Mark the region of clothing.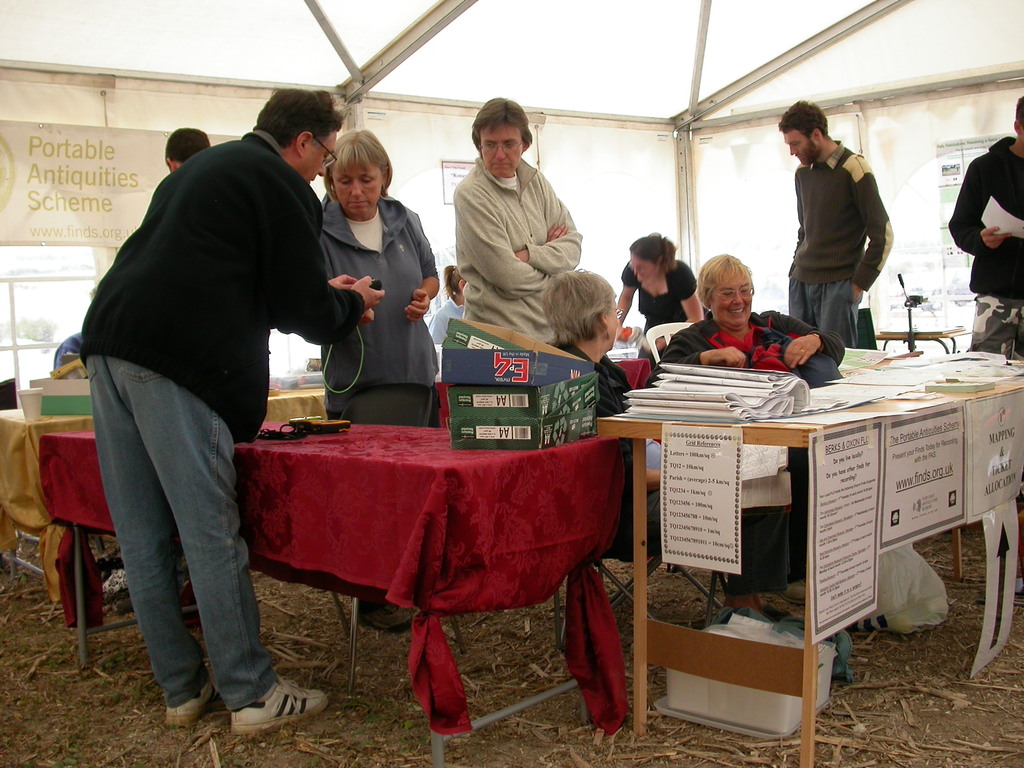
Region: (316, 198, 451, 422).
